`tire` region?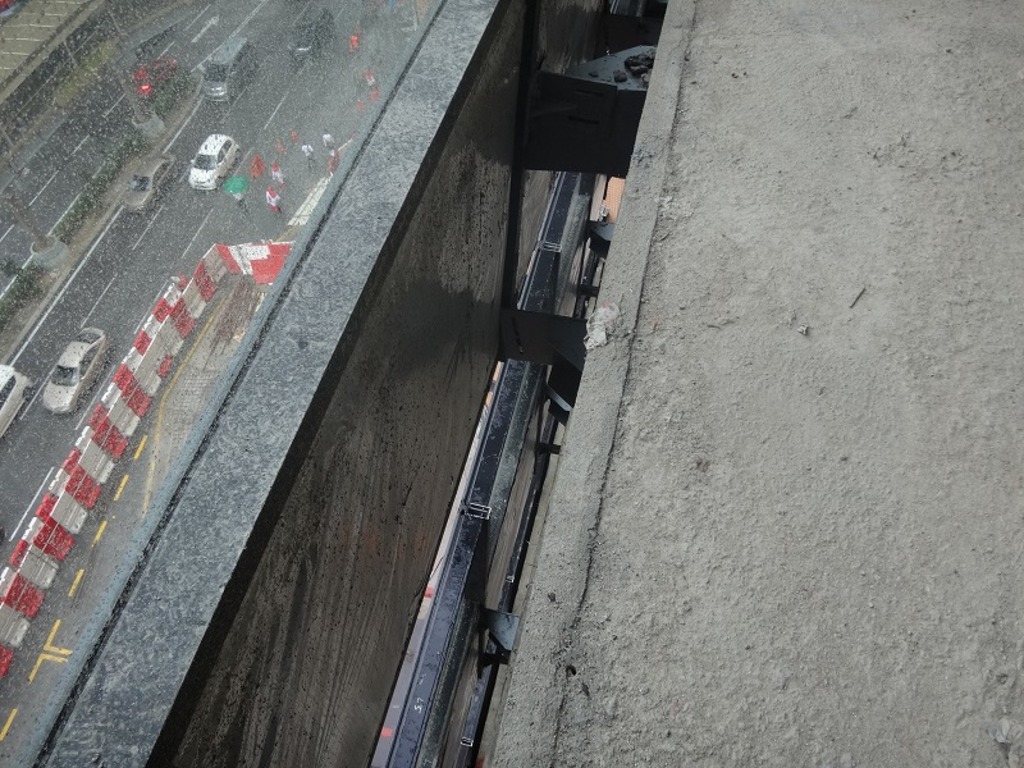
pyautogui.locateOnScreen(151, 191, 156, 207)
